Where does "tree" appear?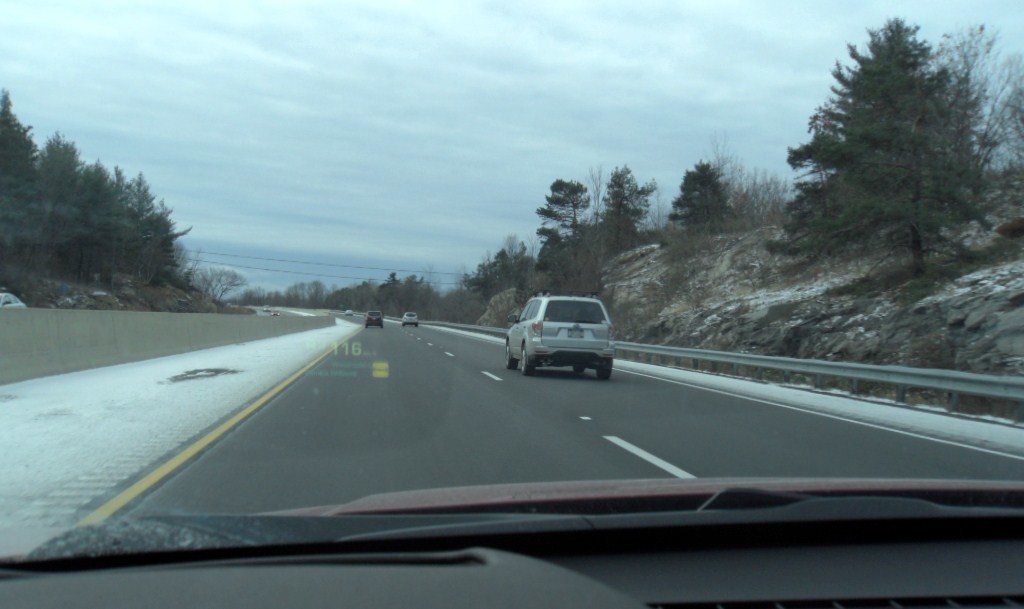
Appears at box(927, 16, 1004, 213).
